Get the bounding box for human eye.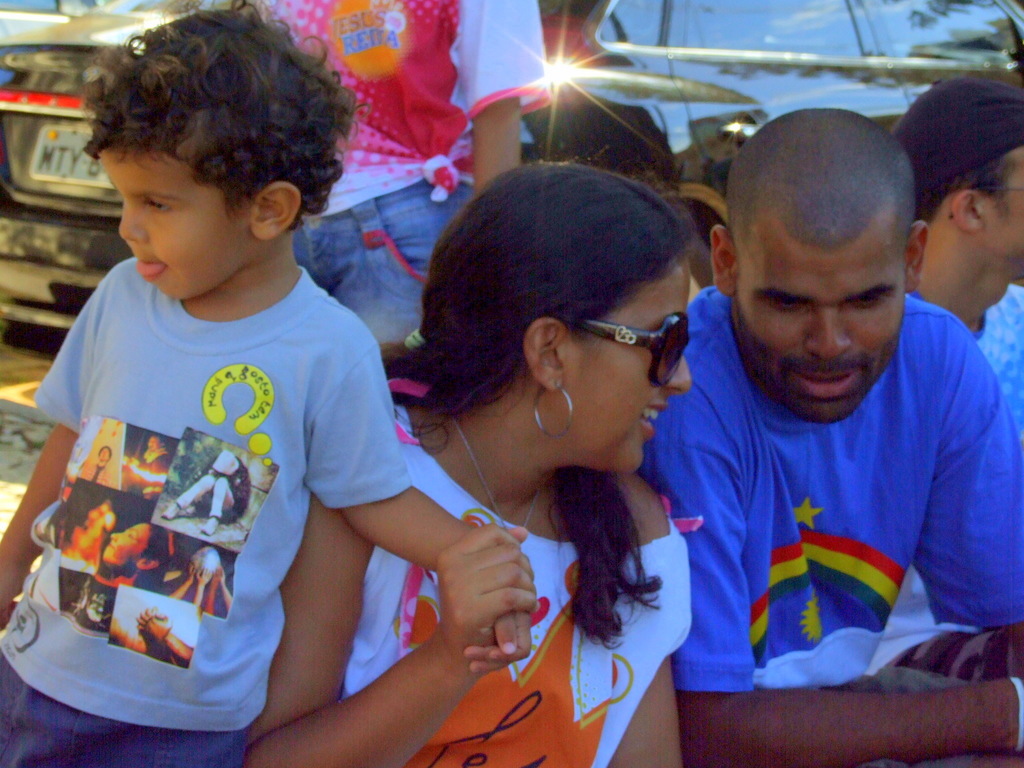
detection(148, 202, 180, 216).
